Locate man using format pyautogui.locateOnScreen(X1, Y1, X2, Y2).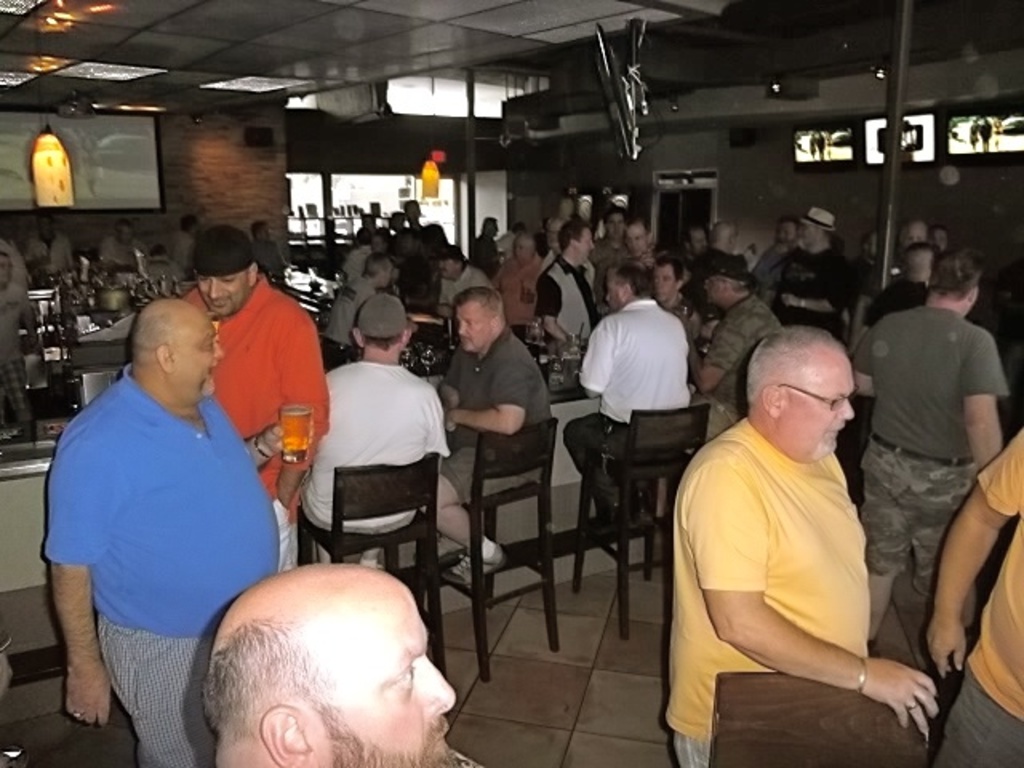
pyautogui.locateOnScreen(0, 250, 42, 432).
